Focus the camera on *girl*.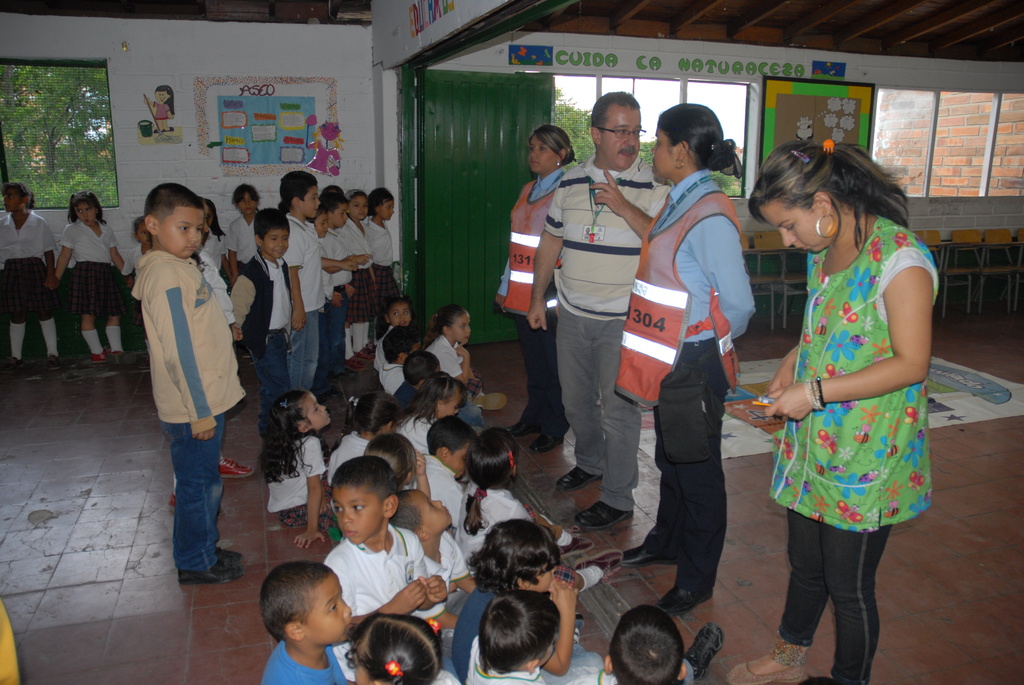
Focus region: 452 429 624 590.
